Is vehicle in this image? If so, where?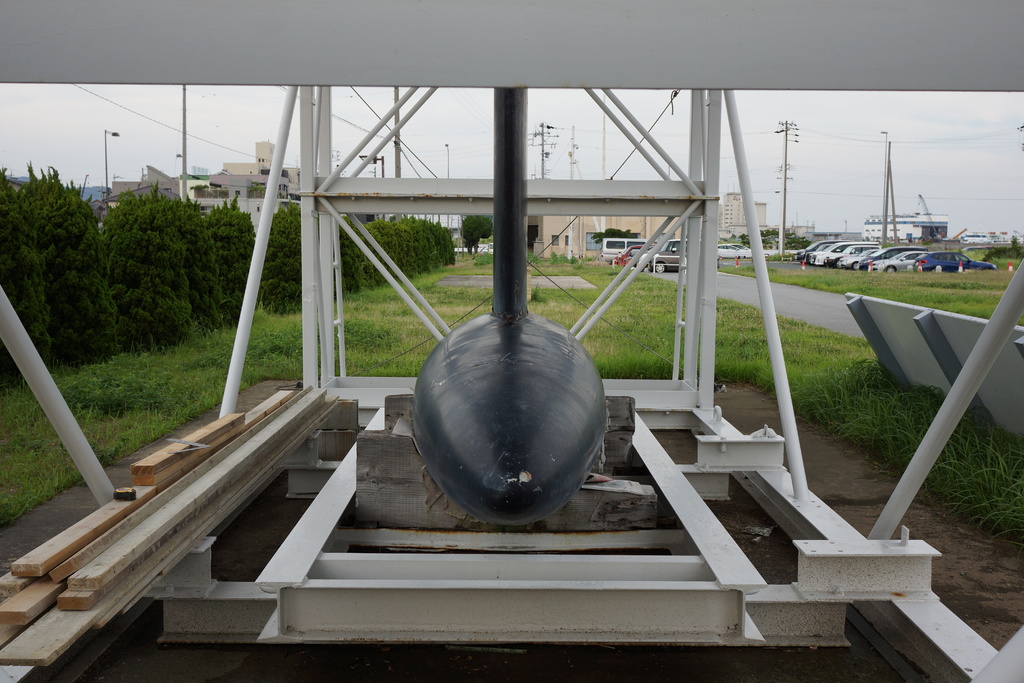
Yes, at (651, 239, 683, 274).
